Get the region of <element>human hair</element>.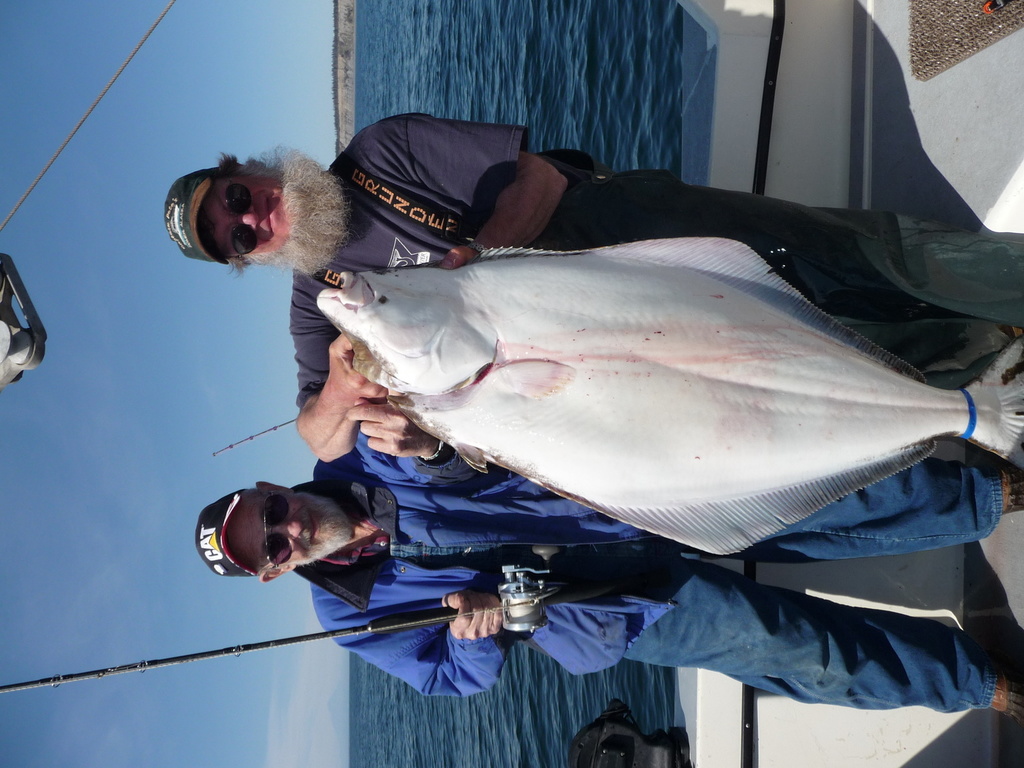
box(221, 147, 250, 281).
